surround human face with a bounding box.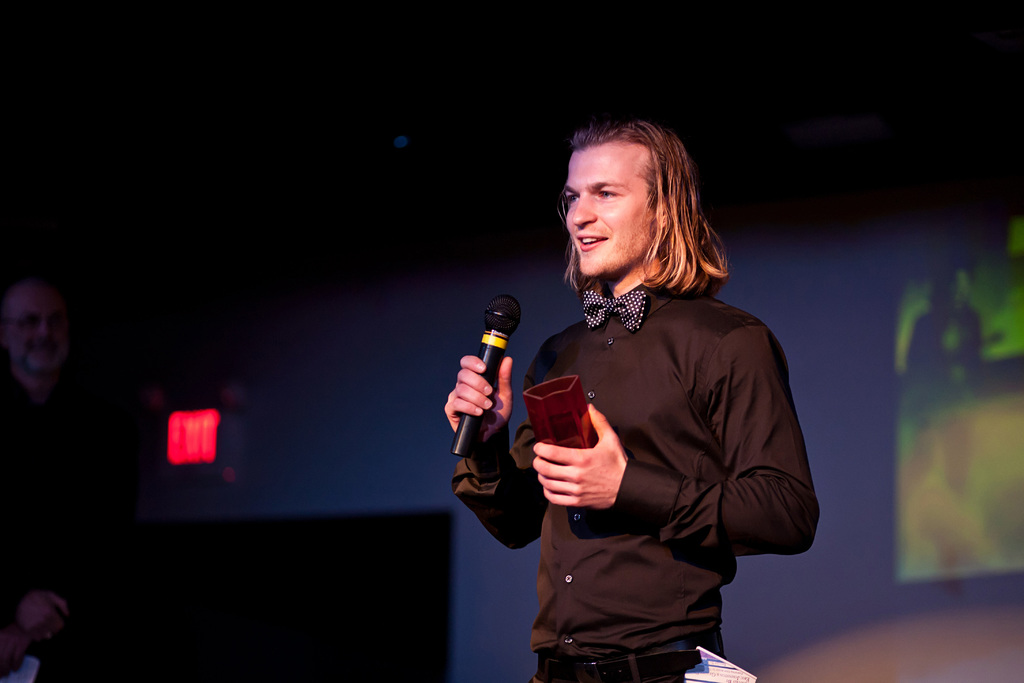
bbox=[4, 288, 68, 374].
